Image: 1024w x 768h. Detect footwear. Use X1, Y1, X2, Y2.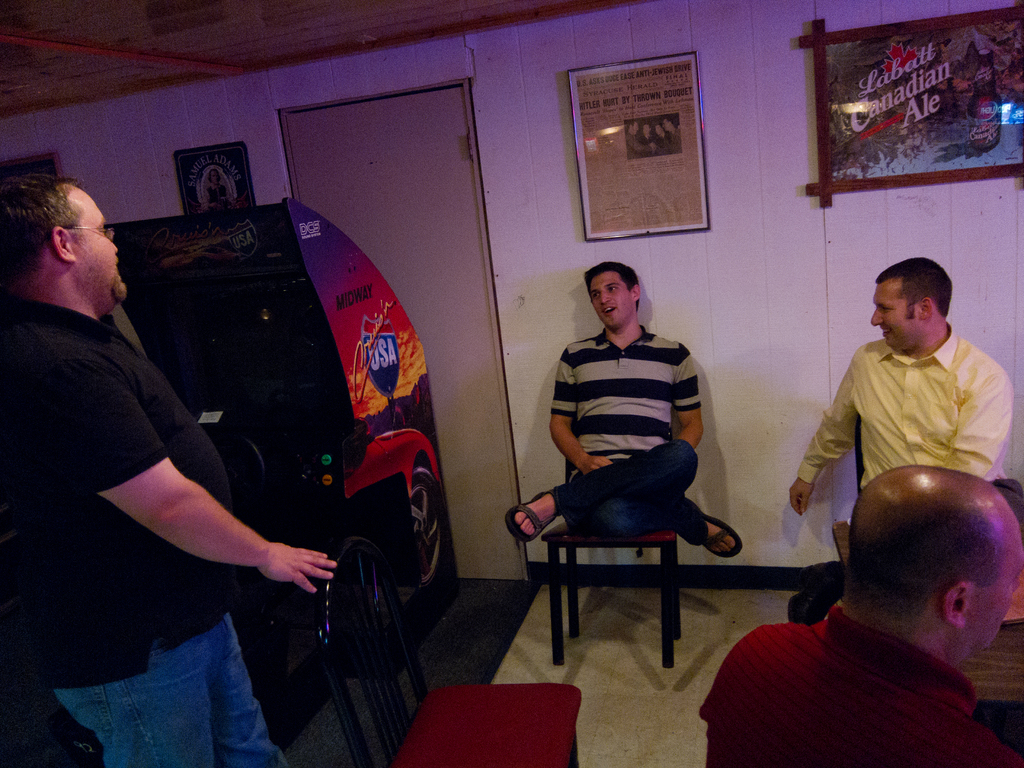
694, 500, 747, 562.
